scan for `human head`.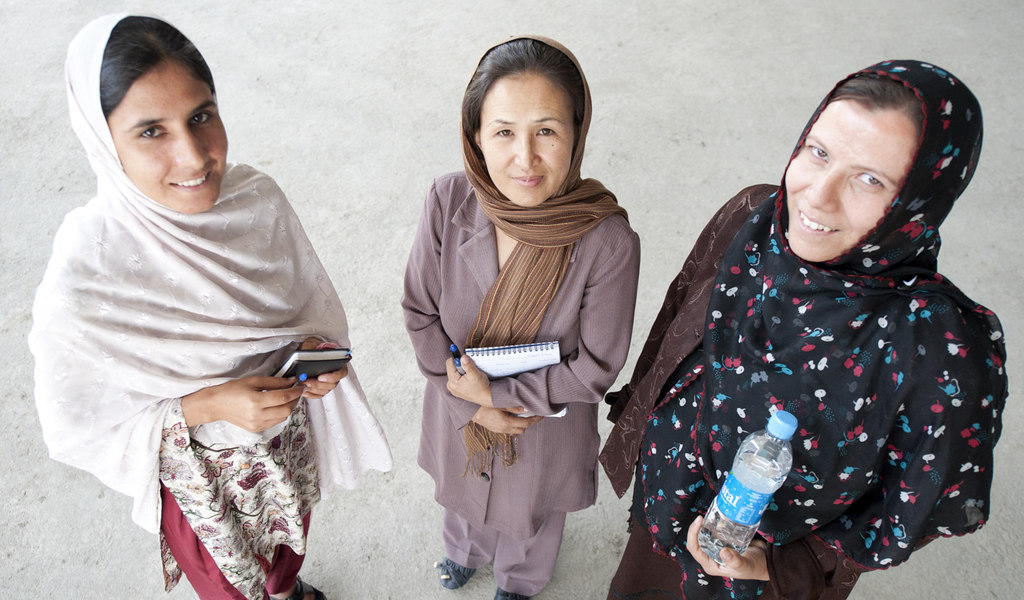
Scan result: <box>67,10,226,211</box>.
